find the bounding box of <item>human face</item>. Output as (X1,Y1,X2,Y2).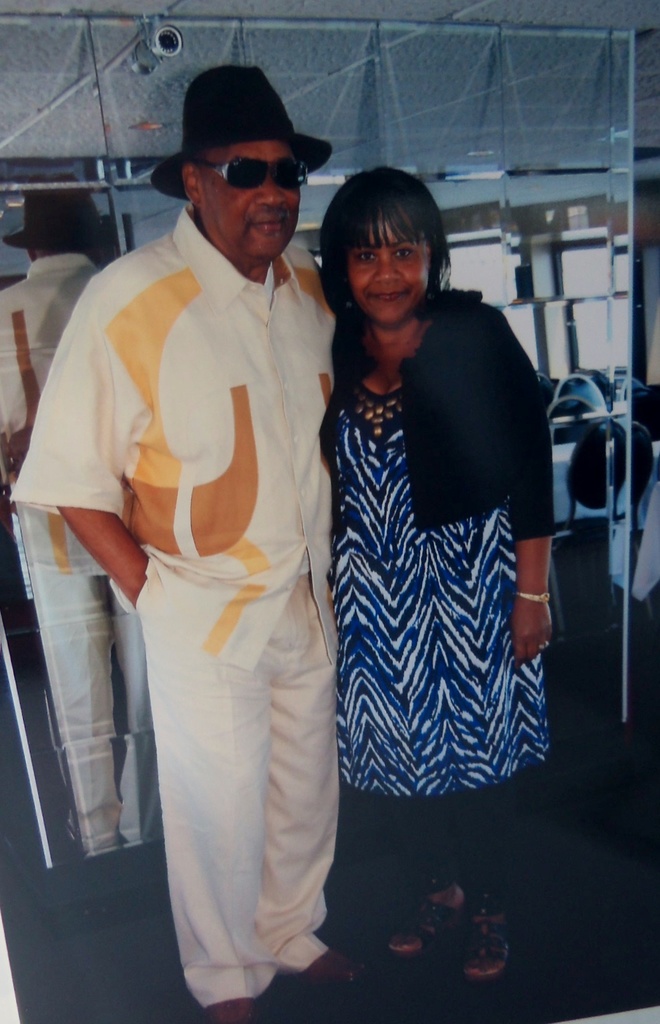
(347,218,427,324).
